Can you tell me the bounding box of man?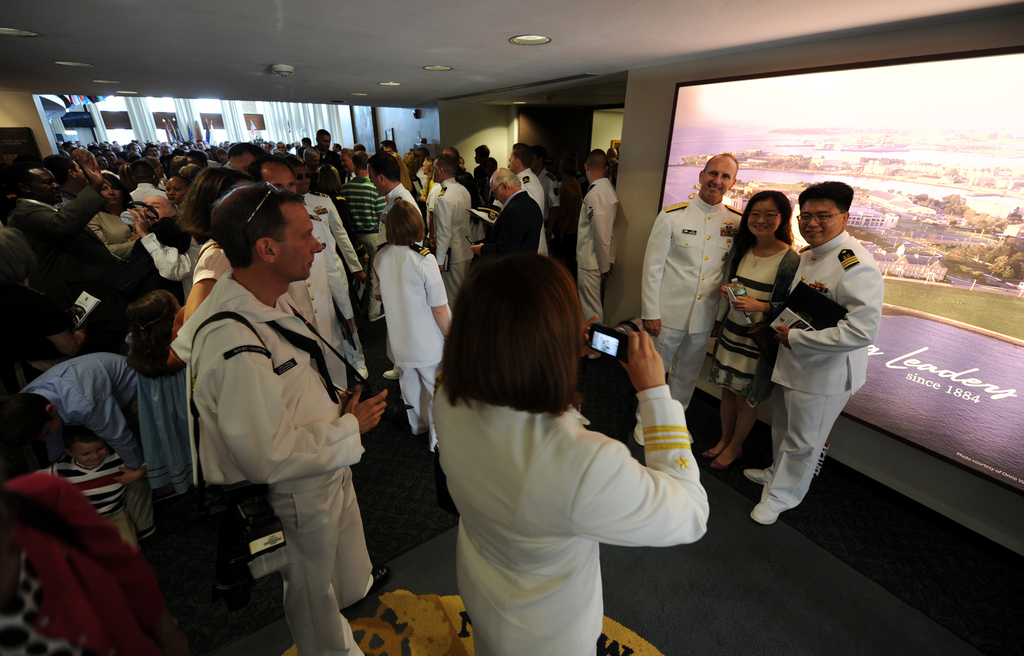
bbox(346, 154, 388, 328).
